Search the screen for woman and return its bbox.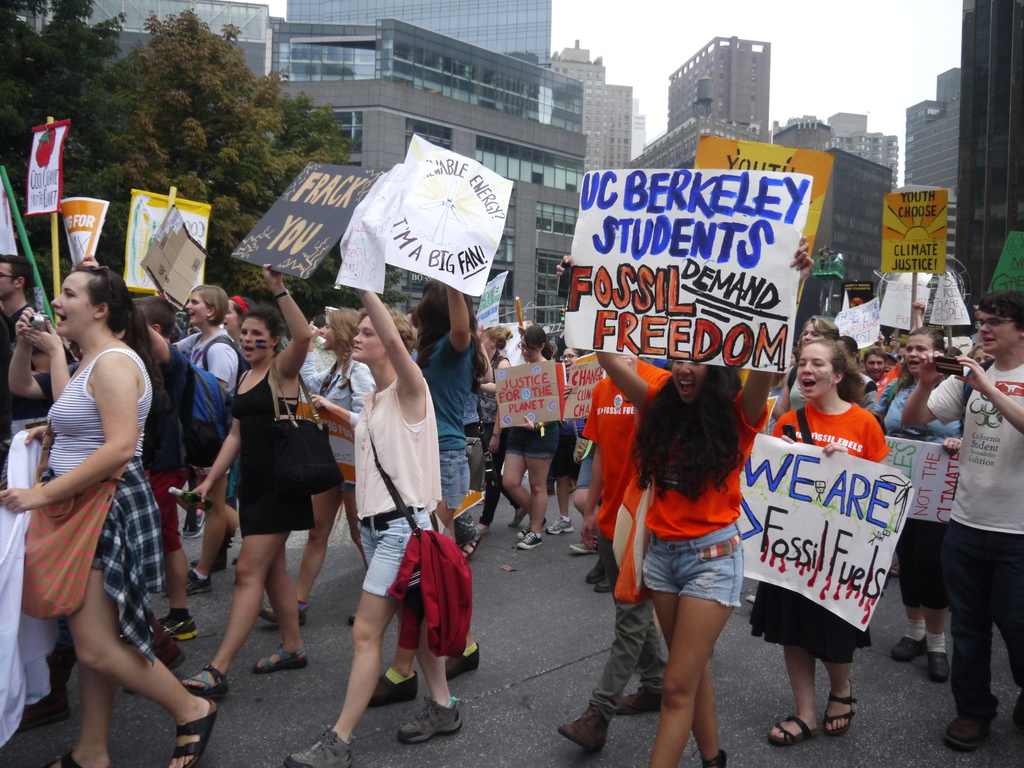
Found: 177/278/237/586.
